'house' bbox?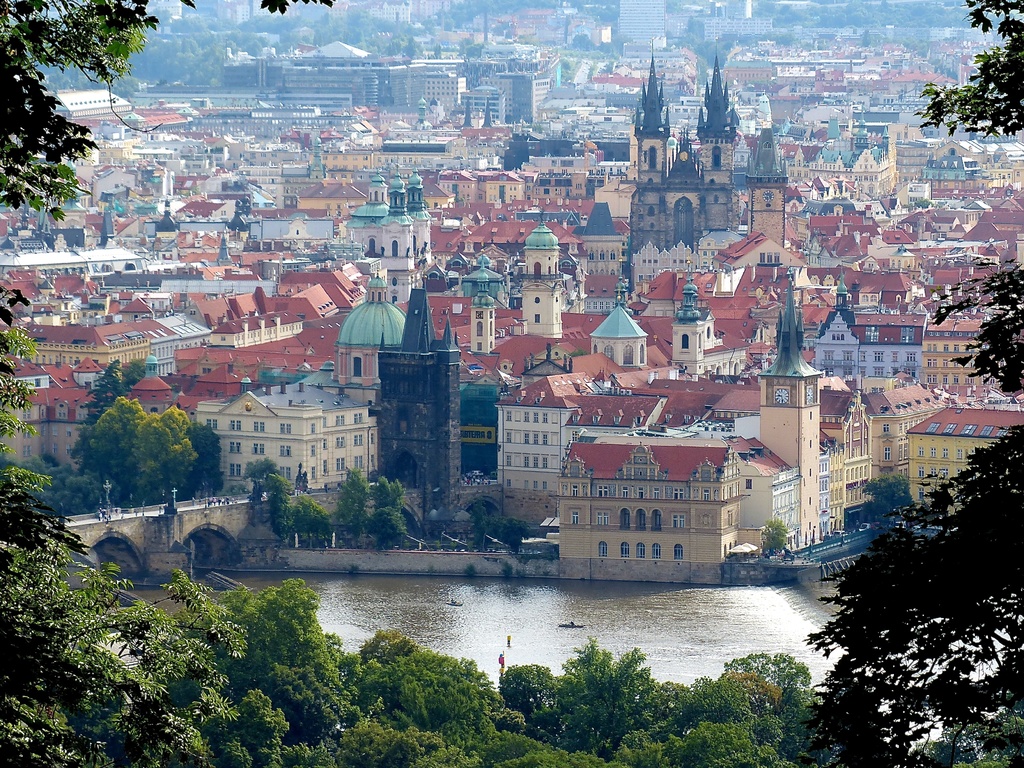
{"x1": 226, "y1": 39, "x2": 463, "y2": 113}
